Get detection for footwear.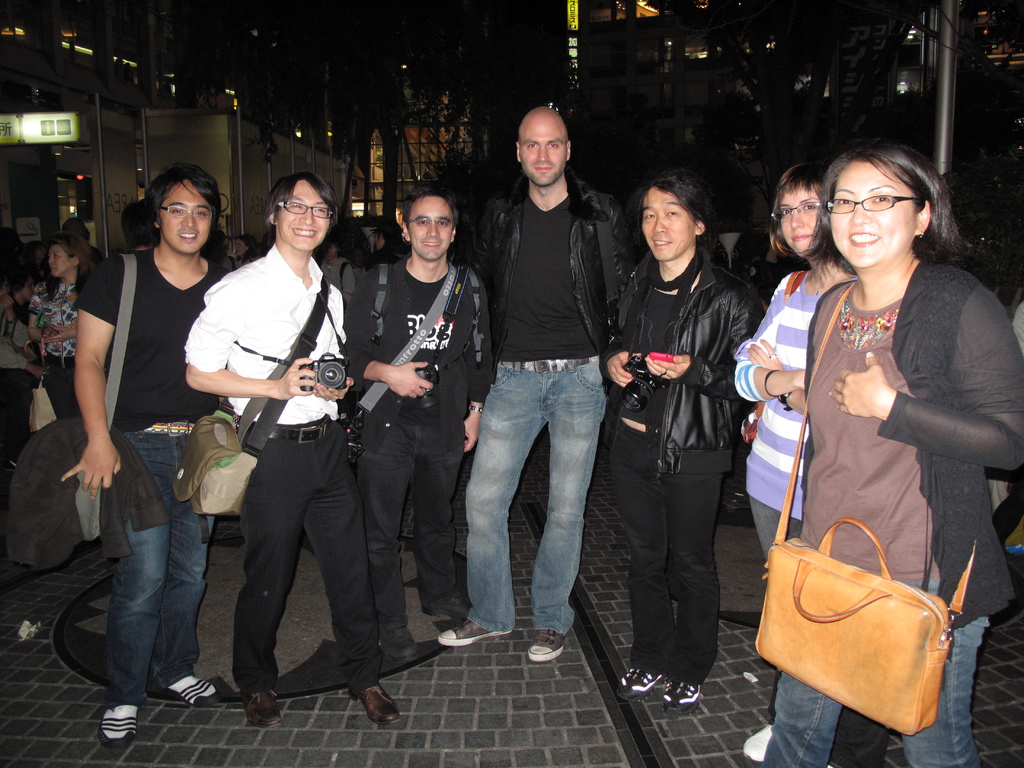
Detection: l=378, t=625, r=418, b=663.
